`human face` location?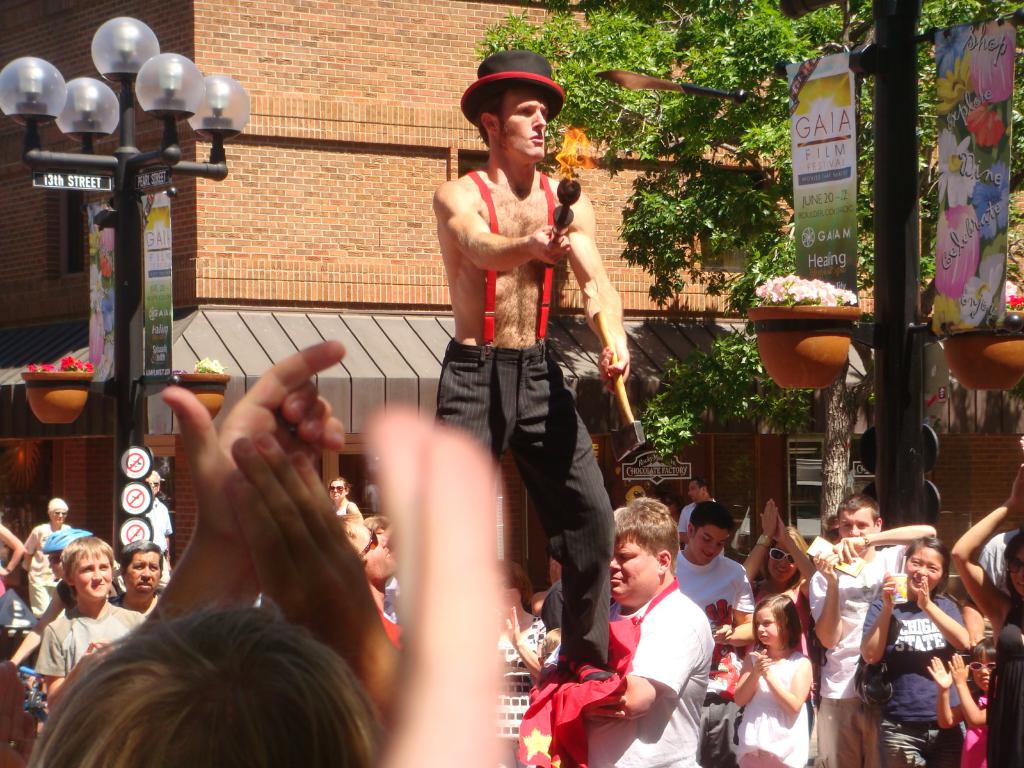
751:610:779:644
